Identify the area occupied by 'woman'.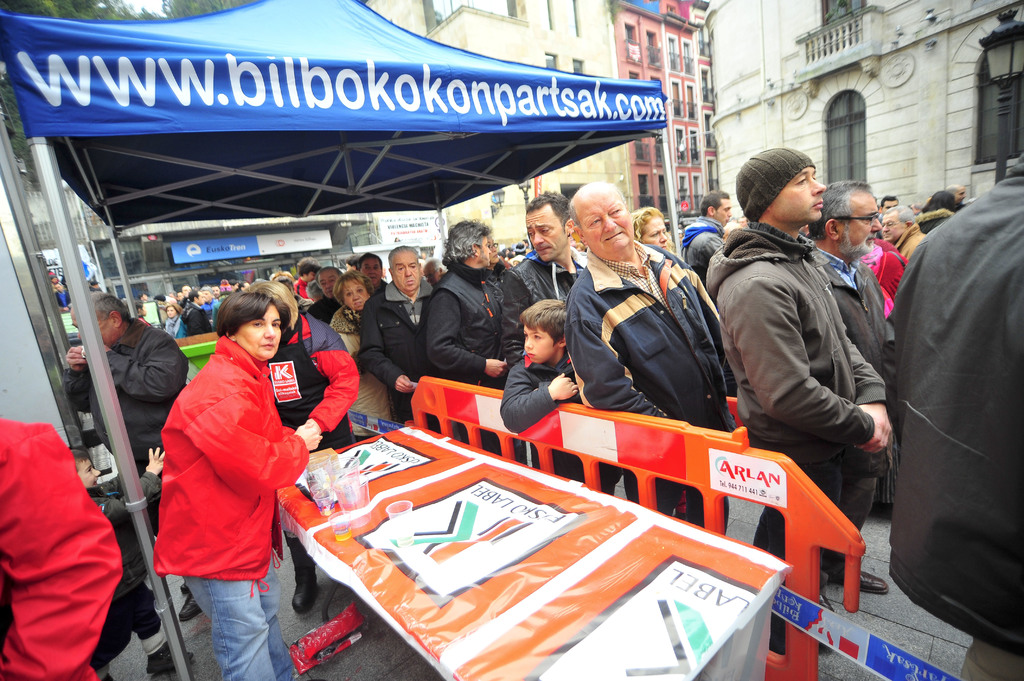
Area: Rect(488, 234, 509, 272).
